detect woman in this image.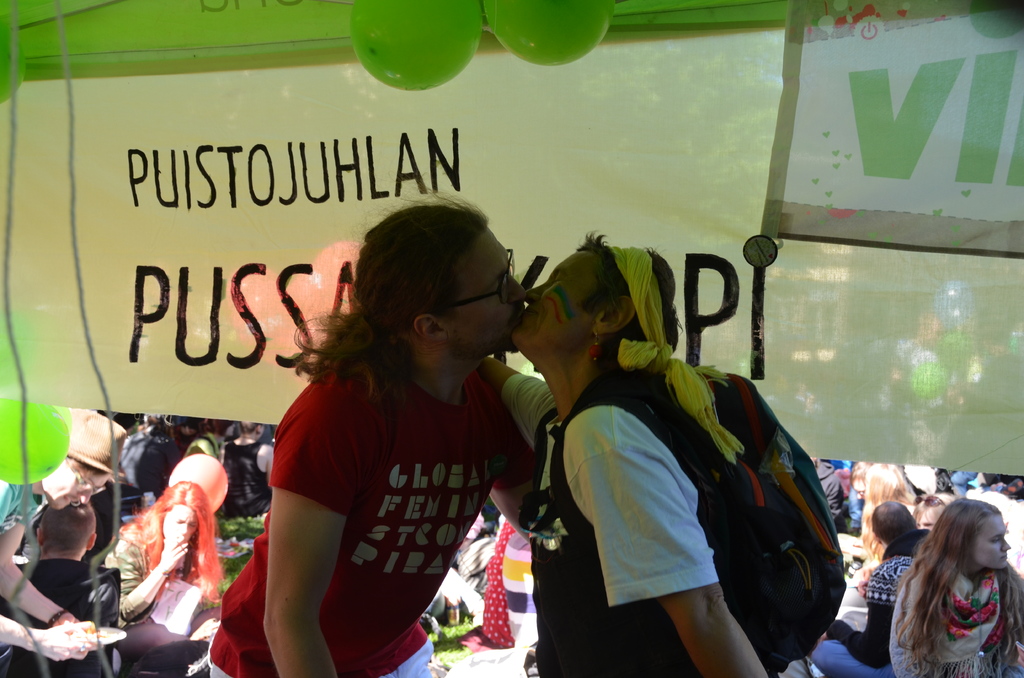
Detection: locate(512, 242, 812, 663).
